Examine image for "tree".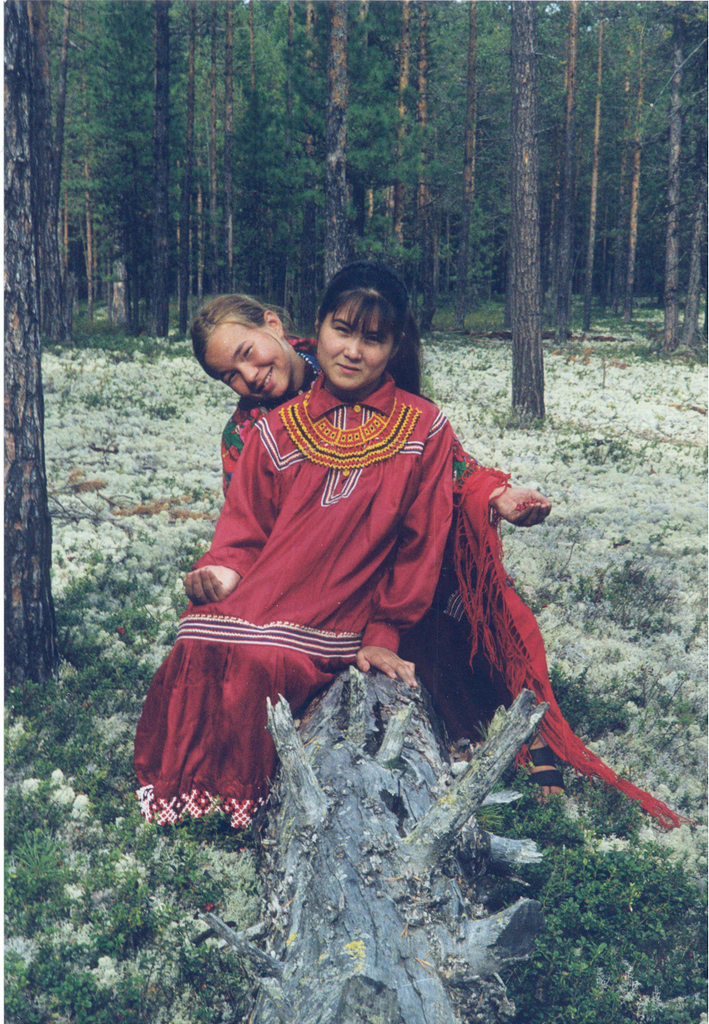
Examination result: 208:0:262:307.
